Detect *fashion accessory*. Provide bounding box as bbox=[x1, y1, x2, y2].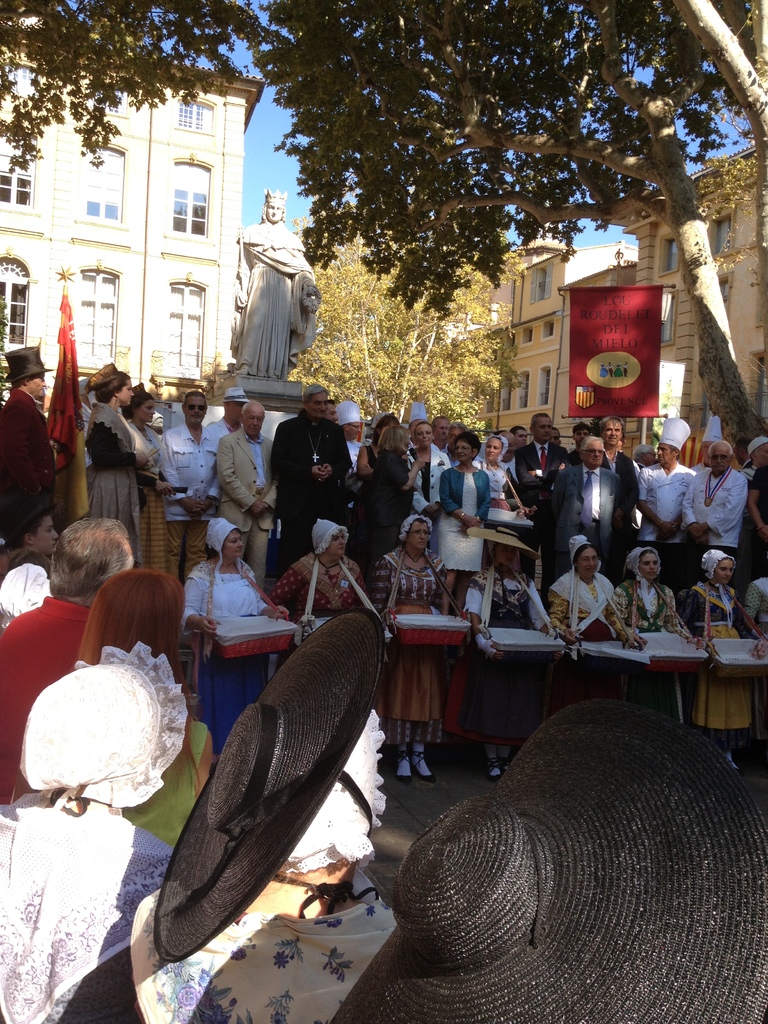
bbox=[200, 512, 234, 556].
